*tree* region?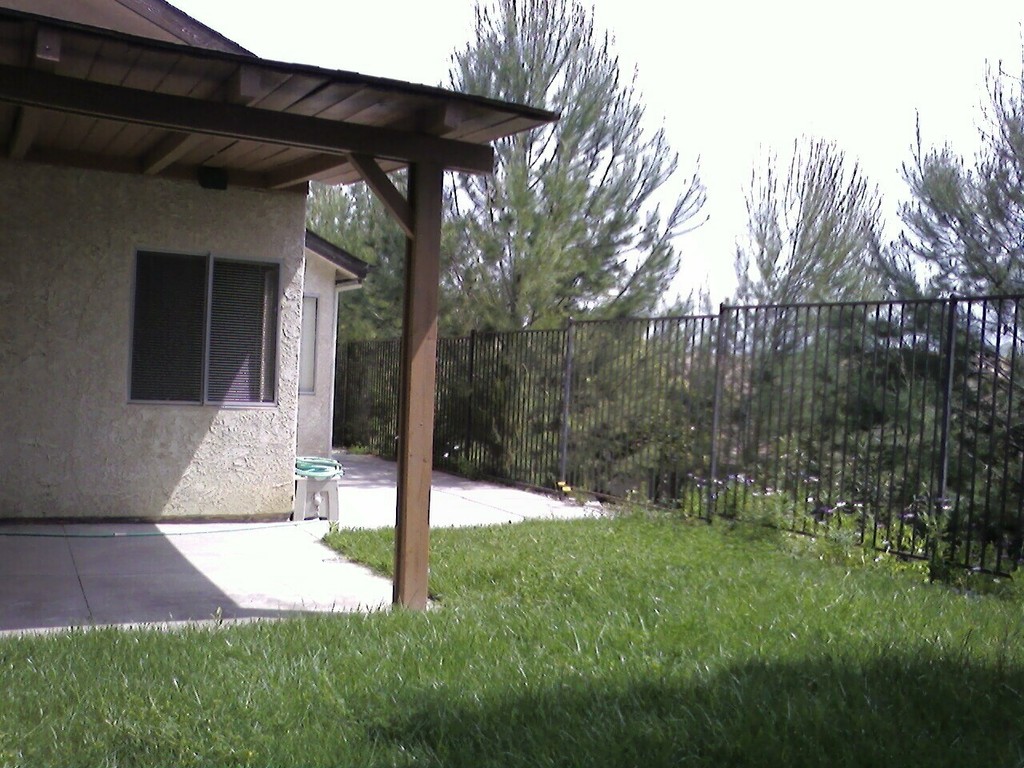
<region>312, 0, 710, 482</region>
